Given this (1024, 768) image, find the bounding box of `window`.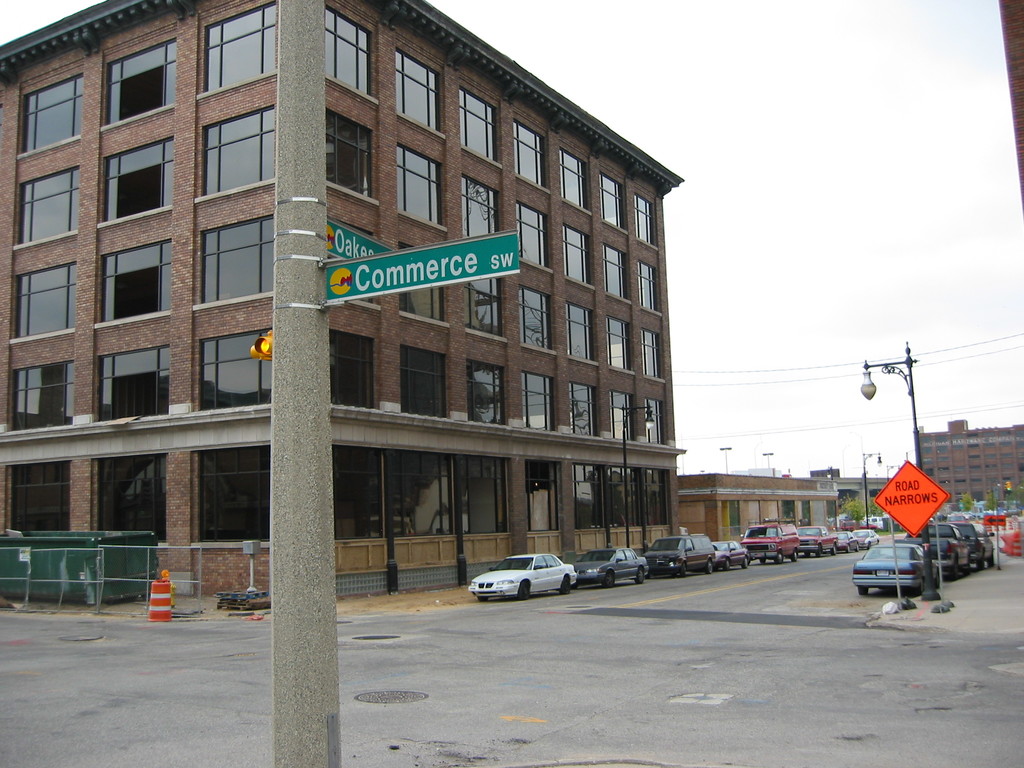
x1=326, y1=4, x2=371, y2=97.
